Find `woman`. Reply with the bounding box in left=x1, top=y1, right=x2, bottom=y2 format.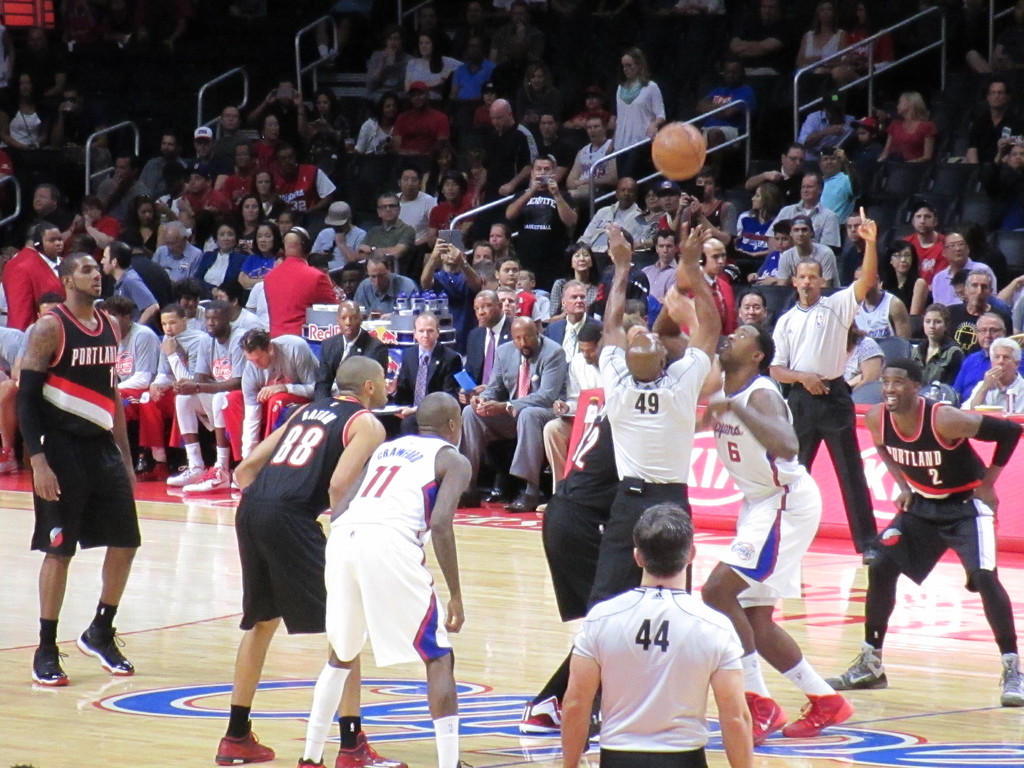
left=729, top=180, right=790, bottom=259.
